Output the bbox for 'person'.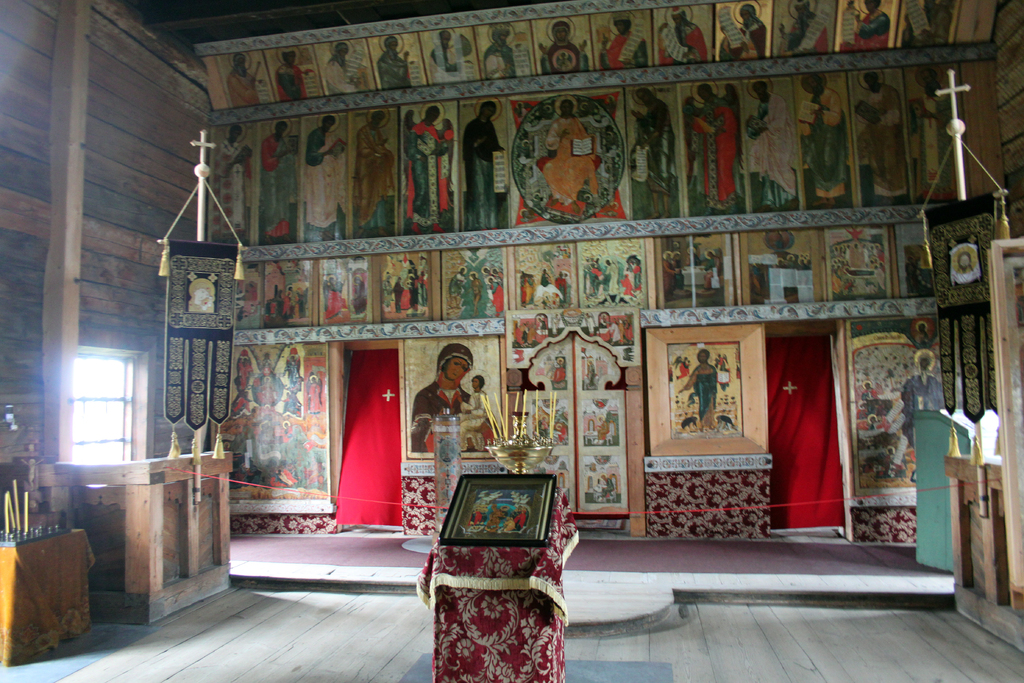
[903,0,947,44].
